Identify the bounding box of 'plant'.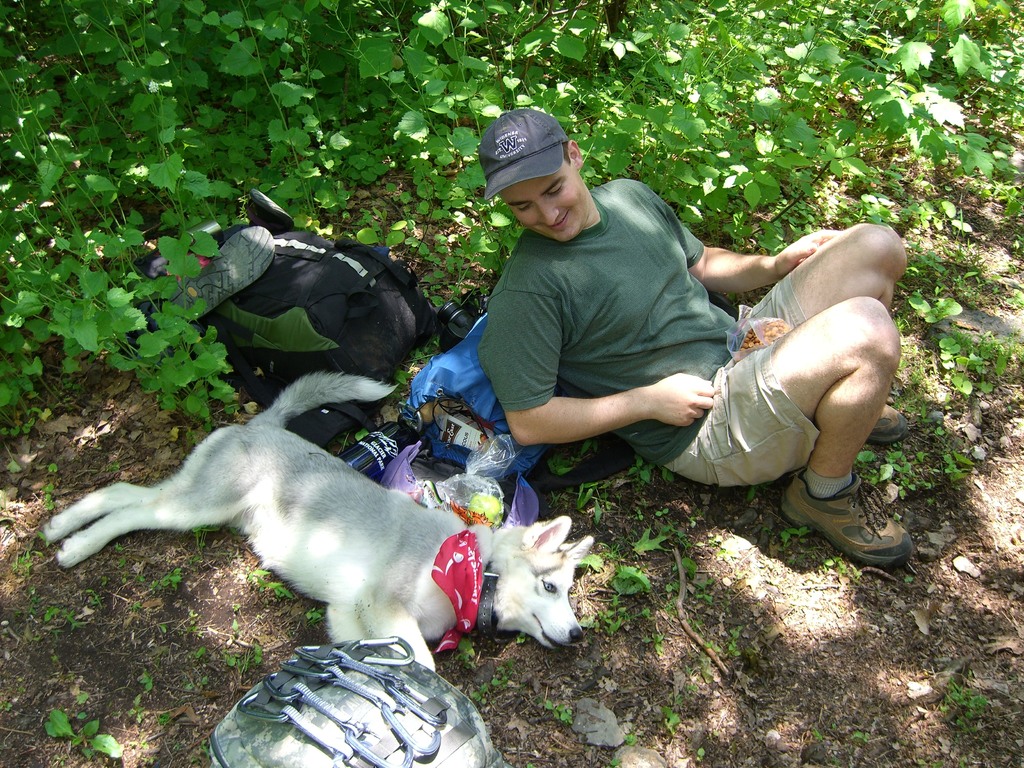
l=13, t=545, r=44, b=575.
